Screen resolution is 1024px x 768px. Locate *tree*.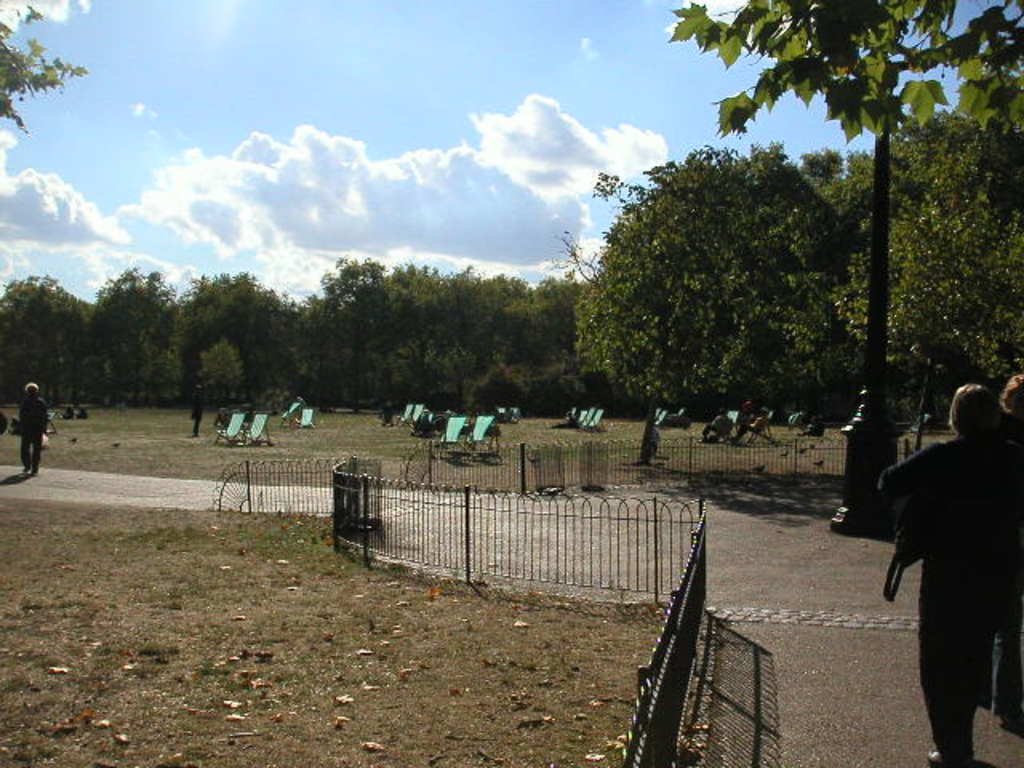
l=91, t=259, r=184, b=405.
